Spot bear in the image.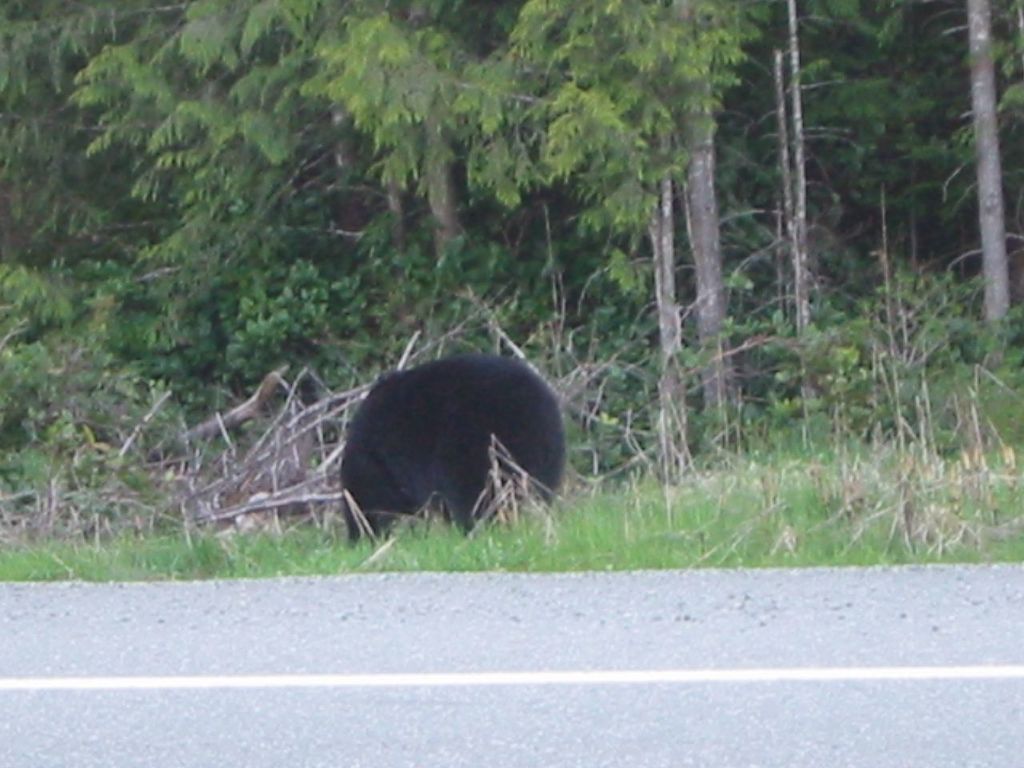
bear found at pyautogui.locateOnScreen(335, 354, 566, 542).
